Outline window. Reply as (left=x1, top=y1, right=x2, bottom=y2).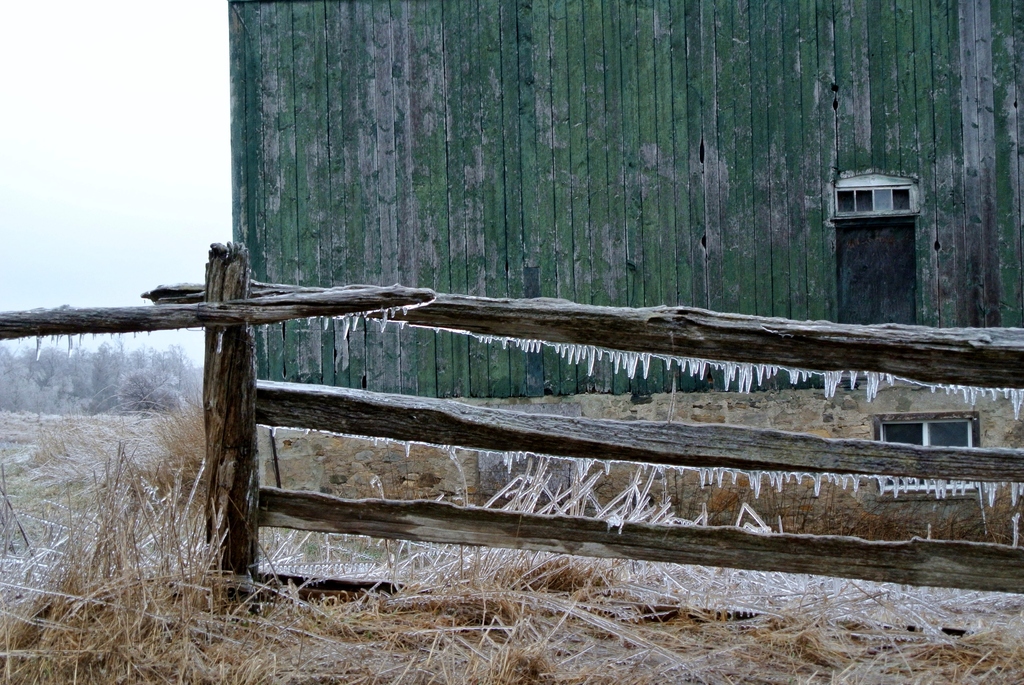
(left=831, top=182, right=918, bottom=209).
